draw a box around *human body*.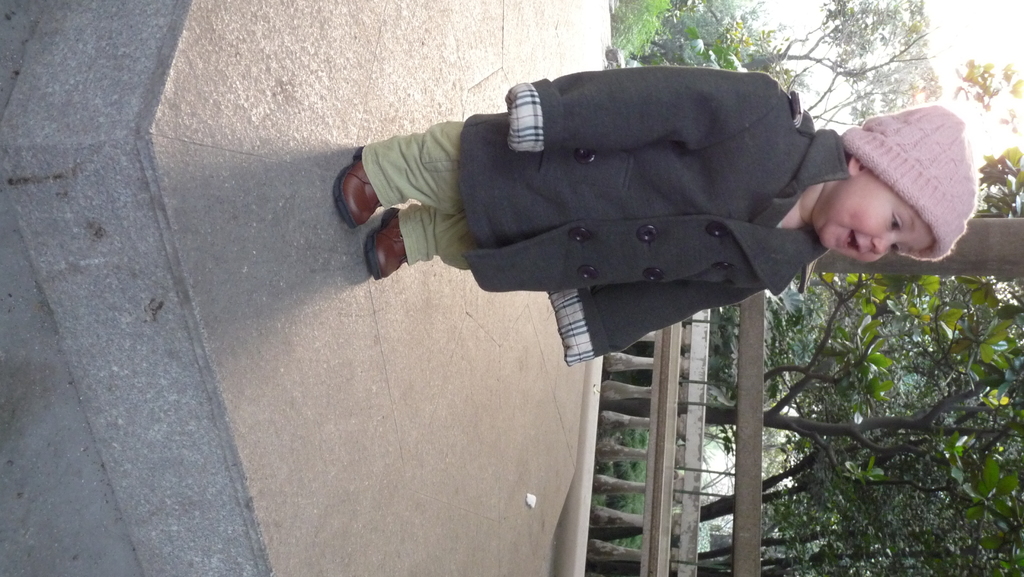
420 60 924 361.
